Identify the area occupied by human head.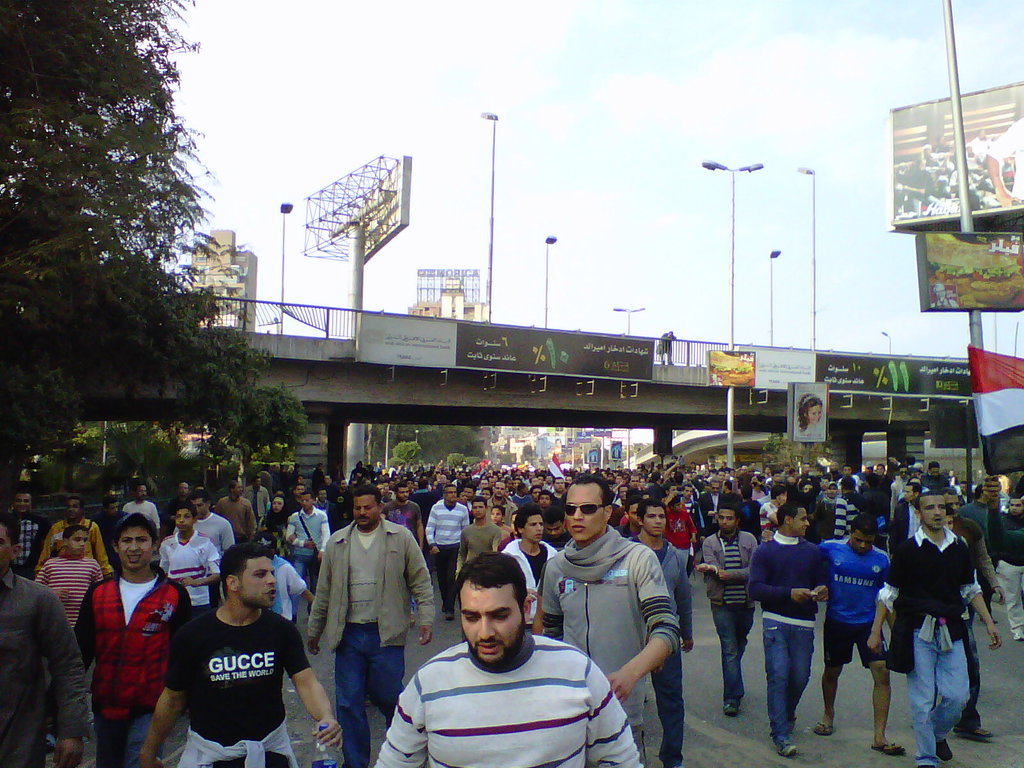
Area: [left=298, top=495, right=312, bottom=512].
